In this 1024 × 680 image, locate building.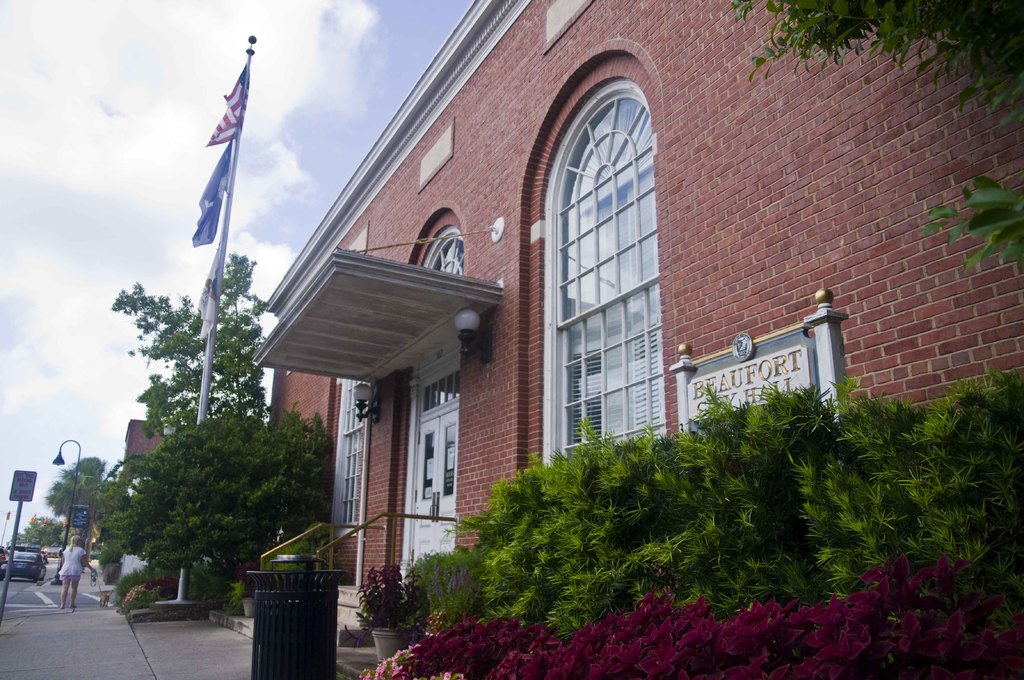
Bounding box: left=124, top=407, right=176, bottom=453.
